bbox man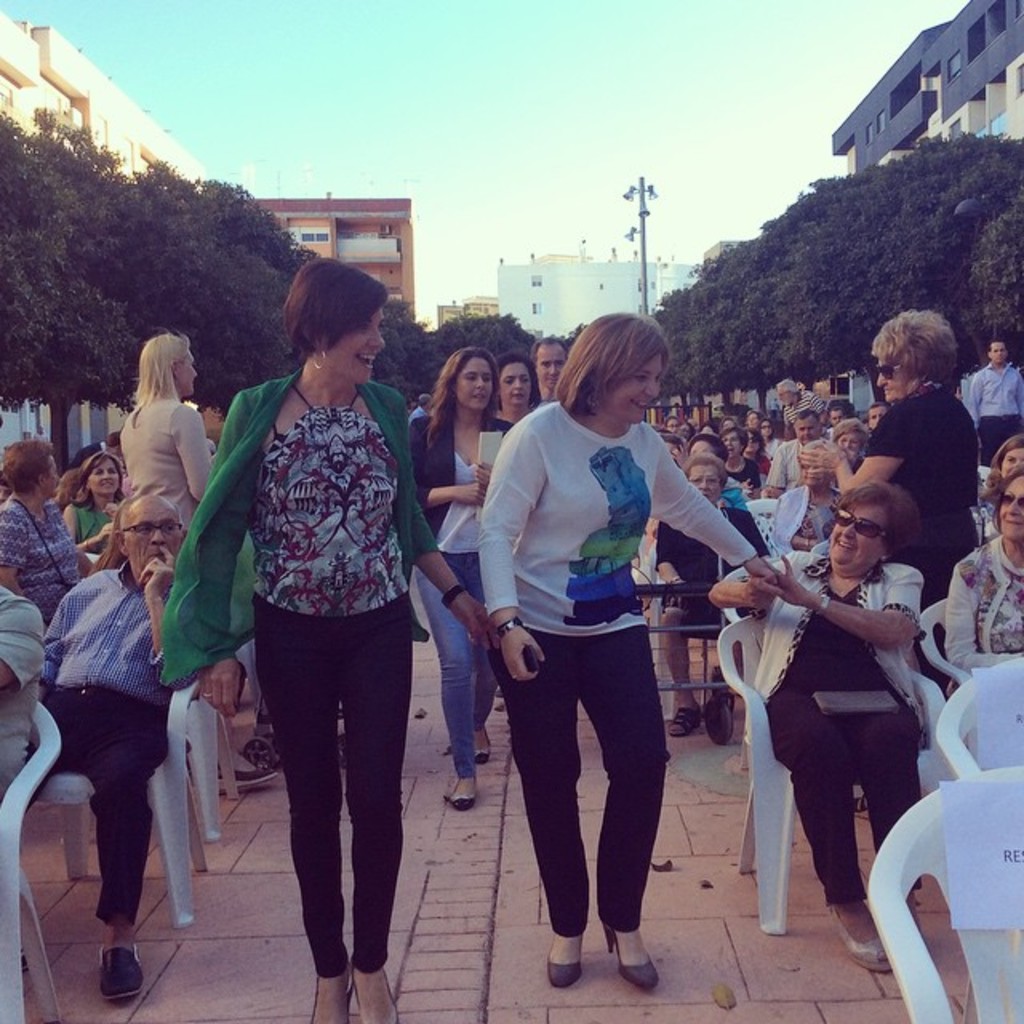
locate(24, 501, 198, 1002)
